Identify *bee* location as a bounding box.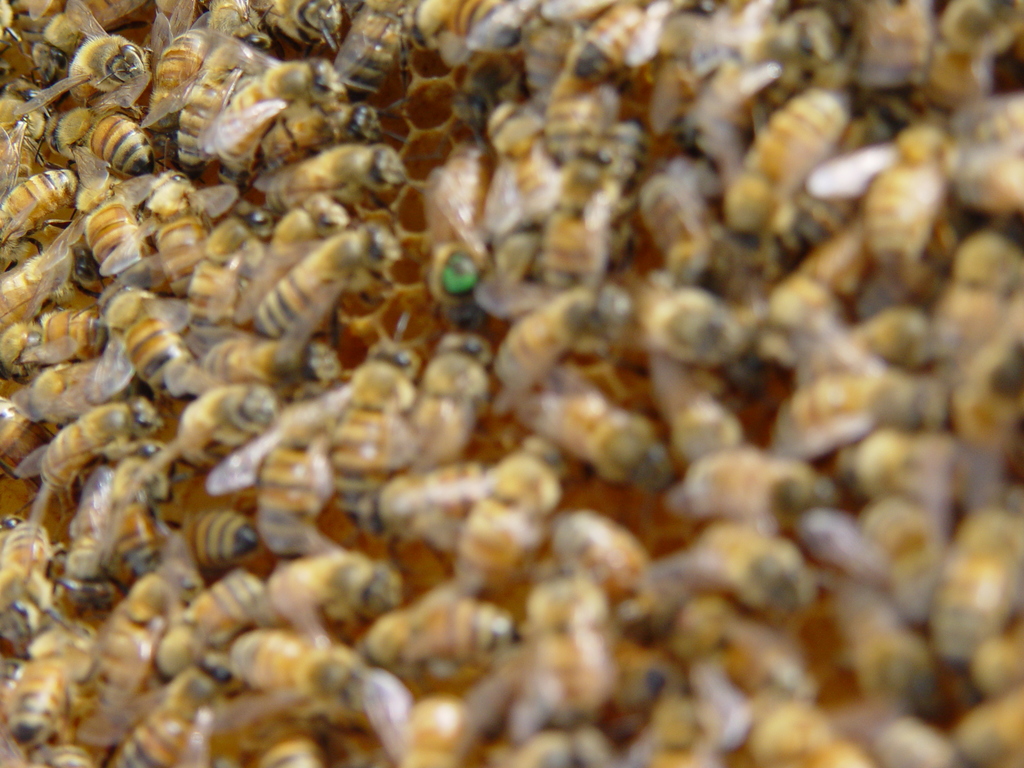
<box>535,48,617,159</box>.
